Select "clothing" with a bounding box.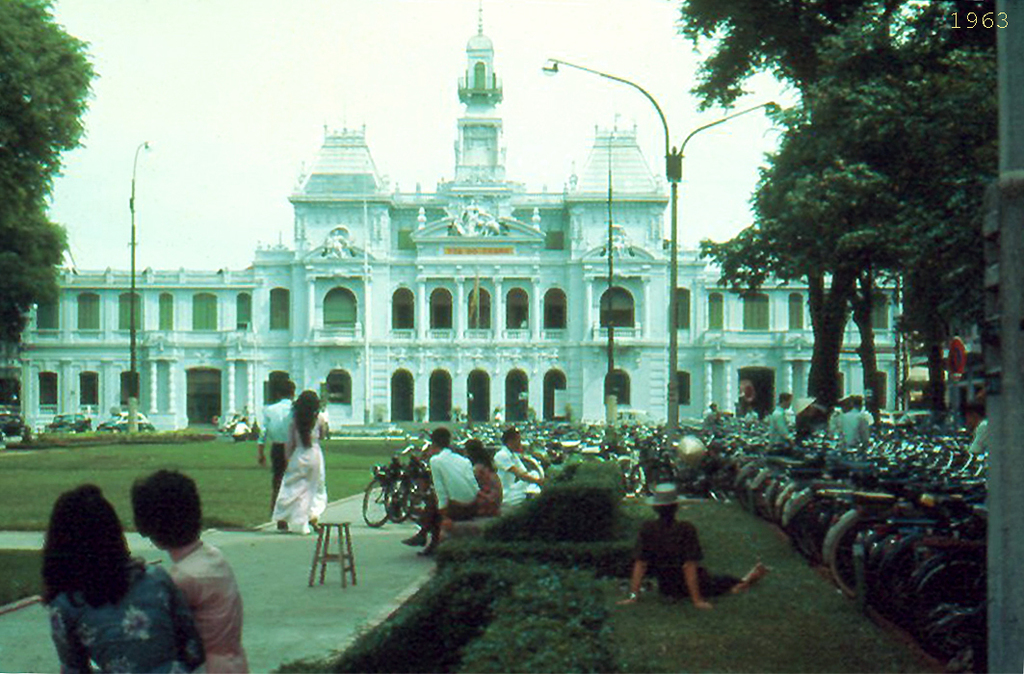
l=259, t=411, r=327, b=529.
